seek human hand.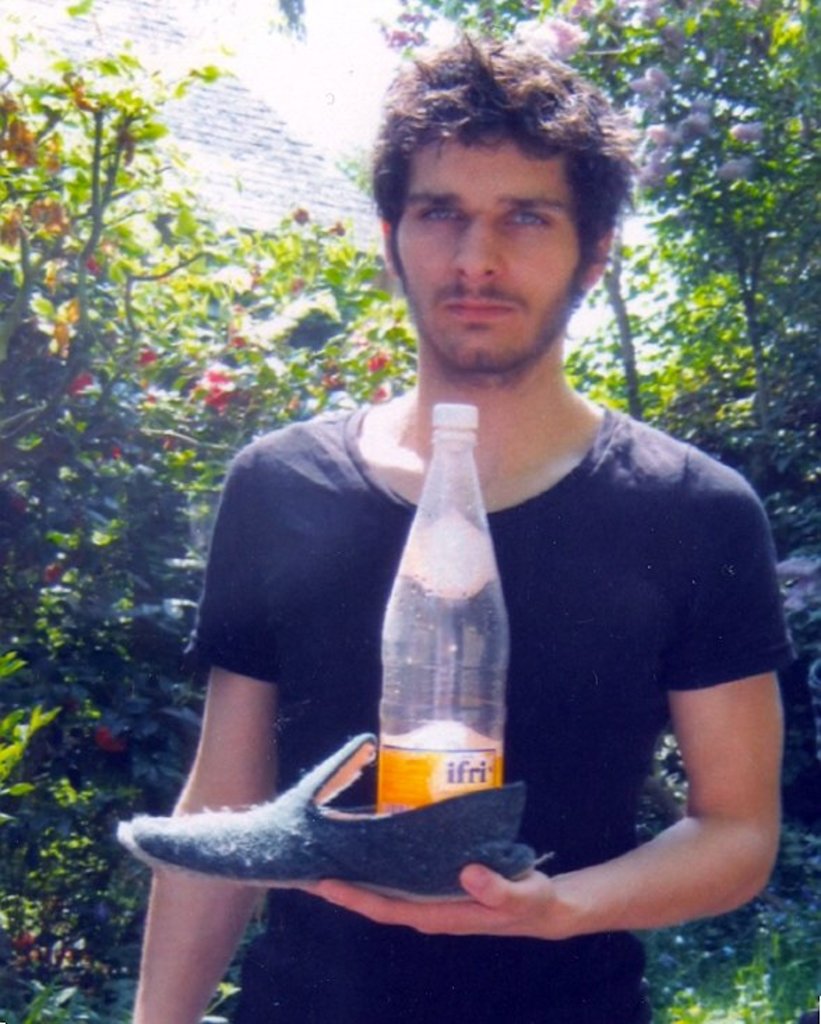
bbox=(309, 877, 563, 937).
